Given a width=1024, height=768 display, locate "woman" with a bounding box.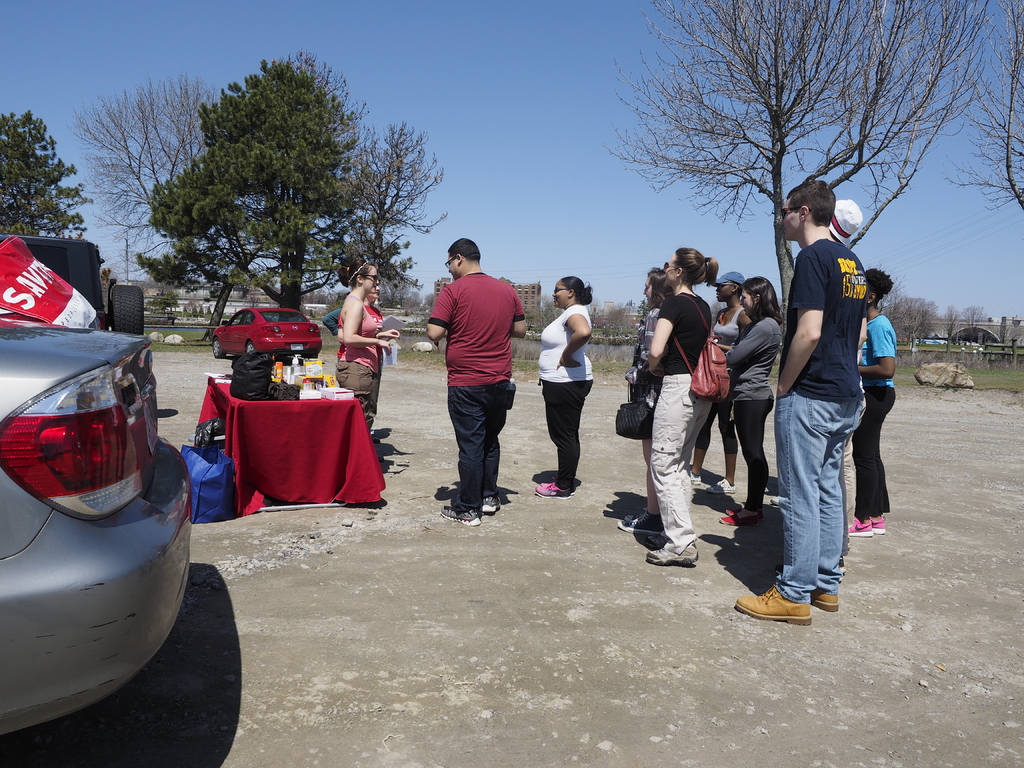
Located: BBox(728, 274, 787, 525).
